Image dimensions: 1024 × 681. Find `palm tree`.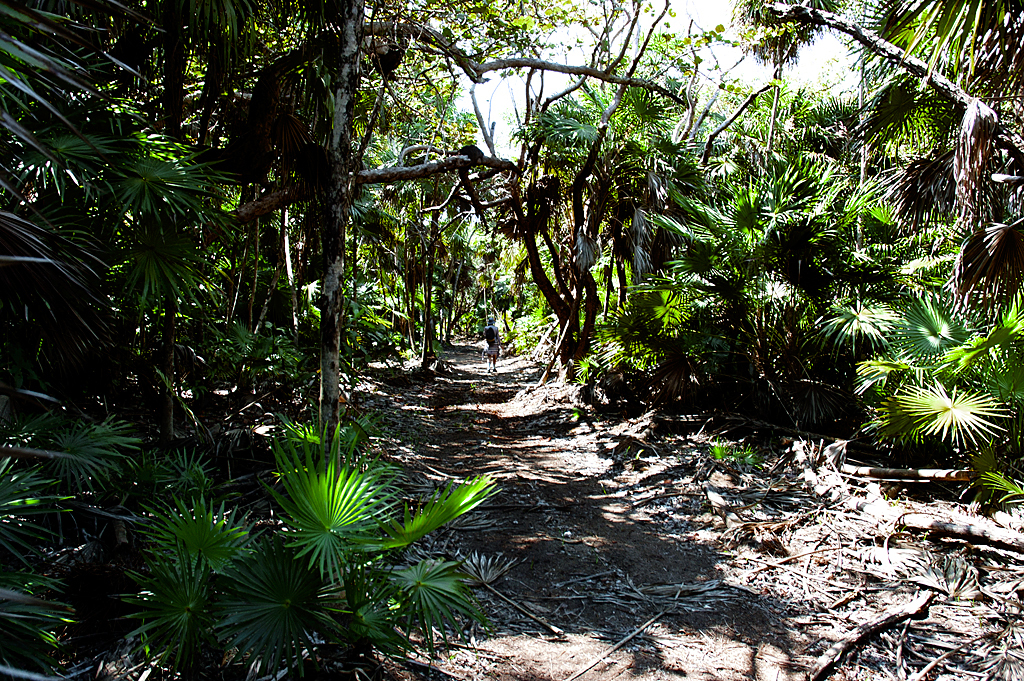
217,216,300,339.
